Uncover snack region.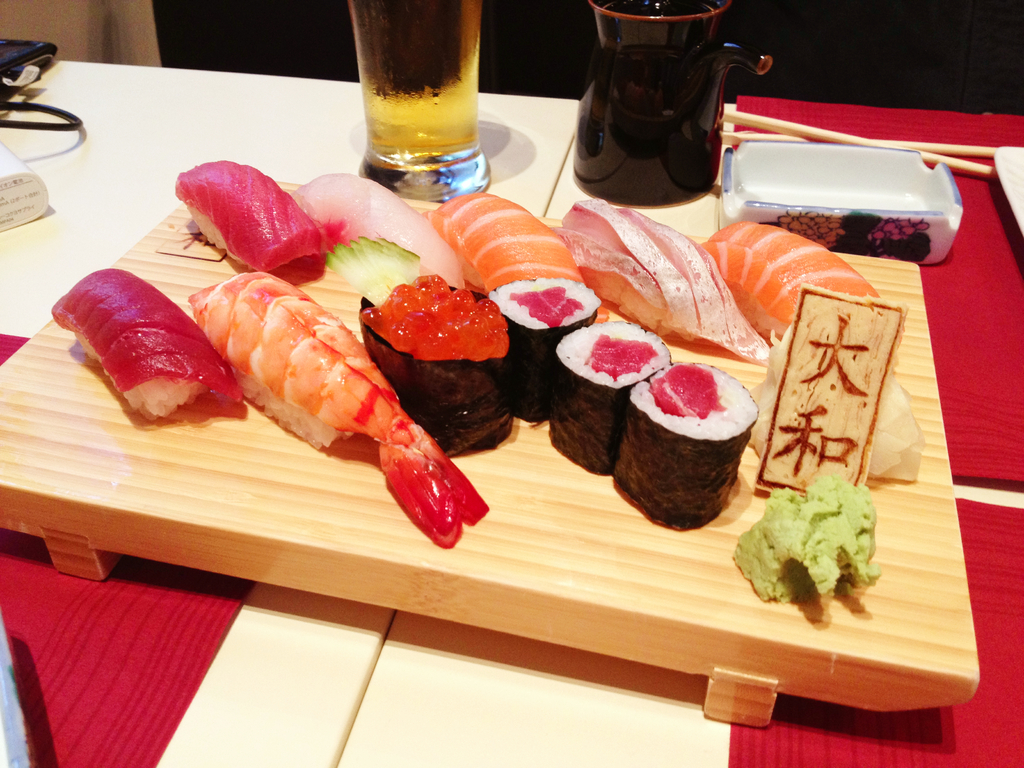
Uncovered: <bbox>321, 239, 524, 451</bbox>.
